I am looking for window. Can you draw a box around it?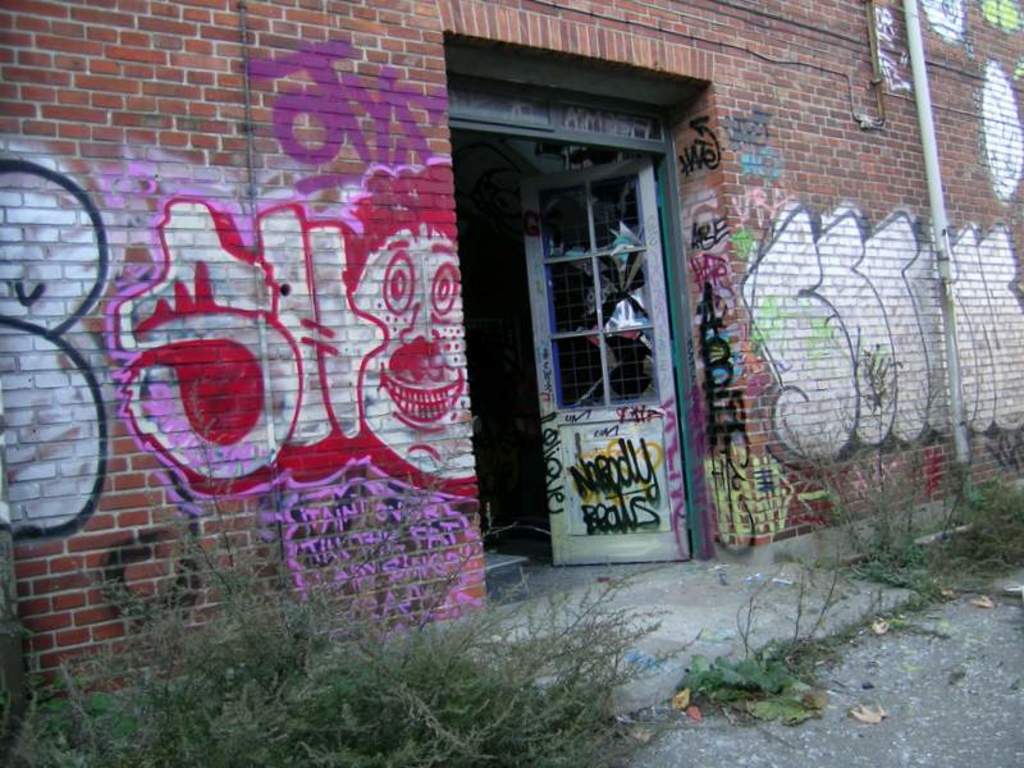
Sure, the bounding box is (515, 109, 695, 481).
